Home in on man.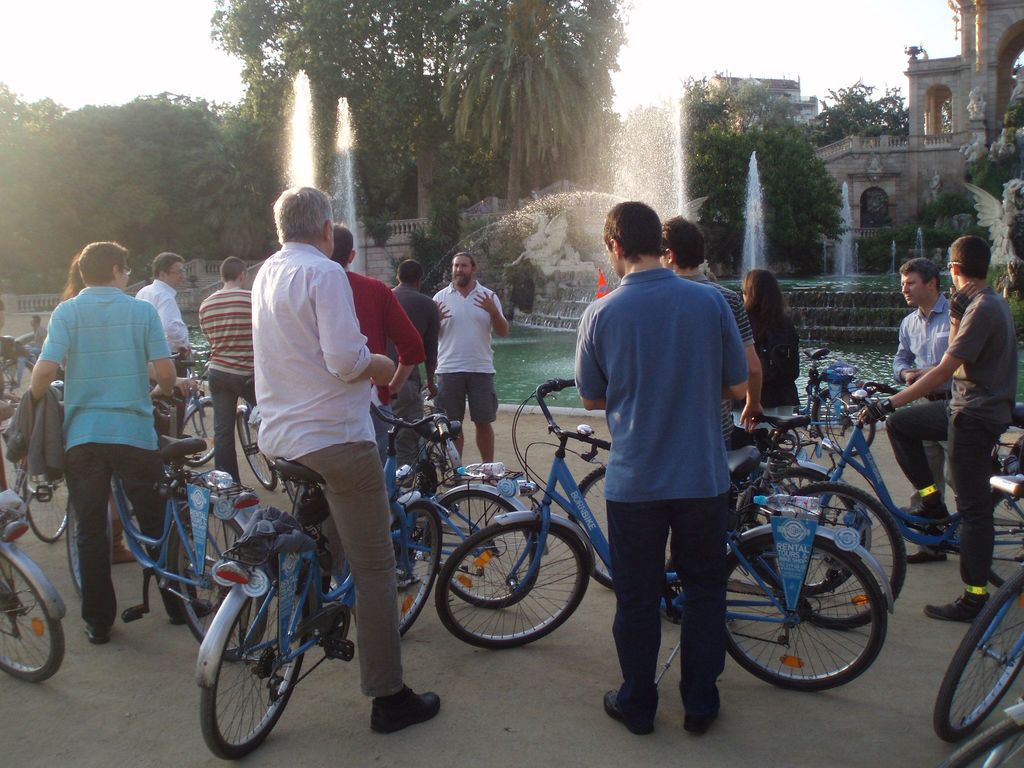
Homed in at bbox=[308, 209, 427, 566].
